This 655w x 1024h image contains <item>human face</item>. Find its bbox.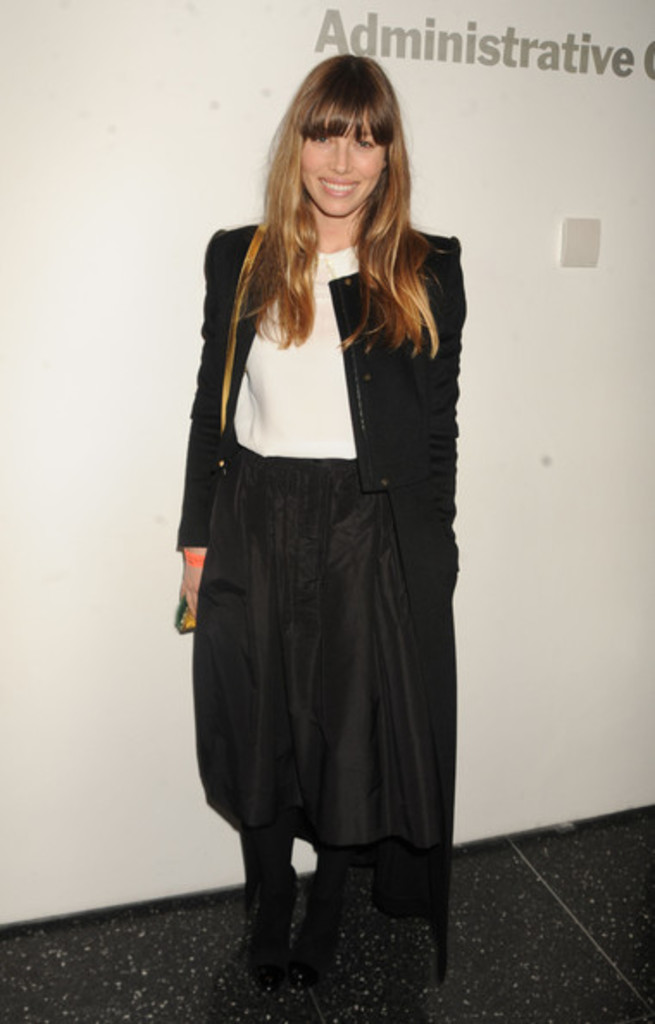
<box>300,109,386,217</box>.
